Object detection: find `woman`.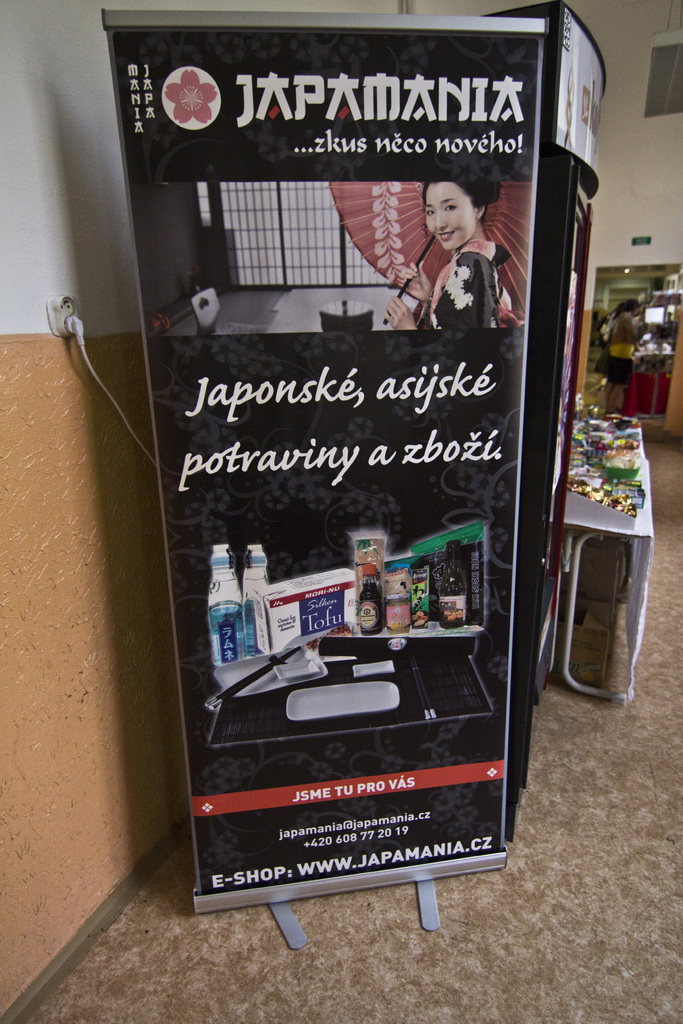
<box>371,165,522,335</box>.
